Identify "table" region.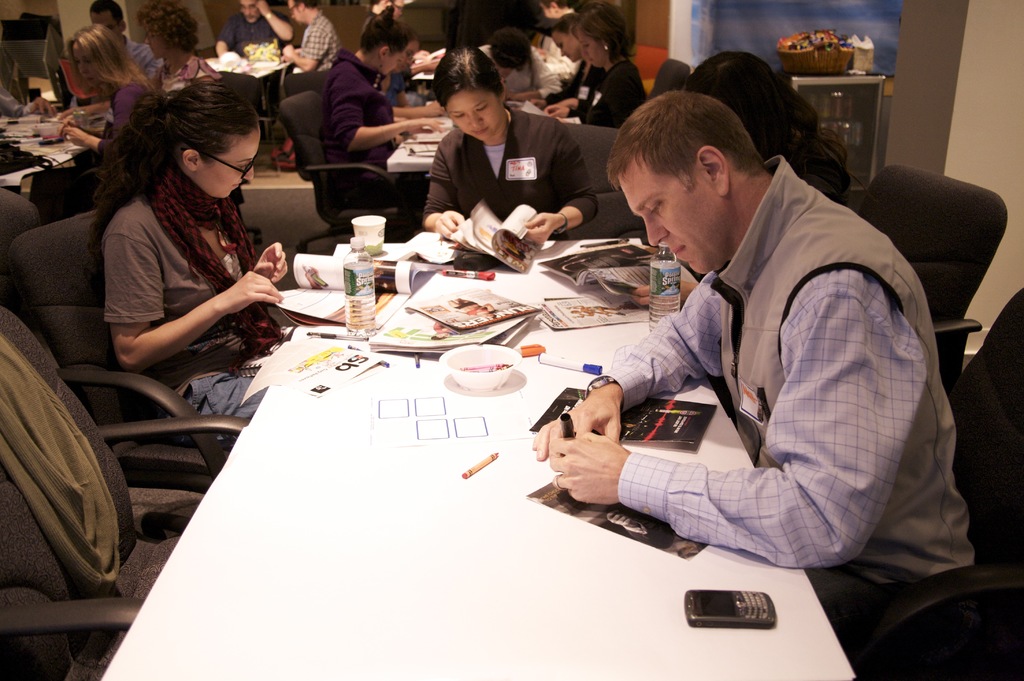
Region: pyautogui.locateOnScreen(413, 40, 581, 111).
